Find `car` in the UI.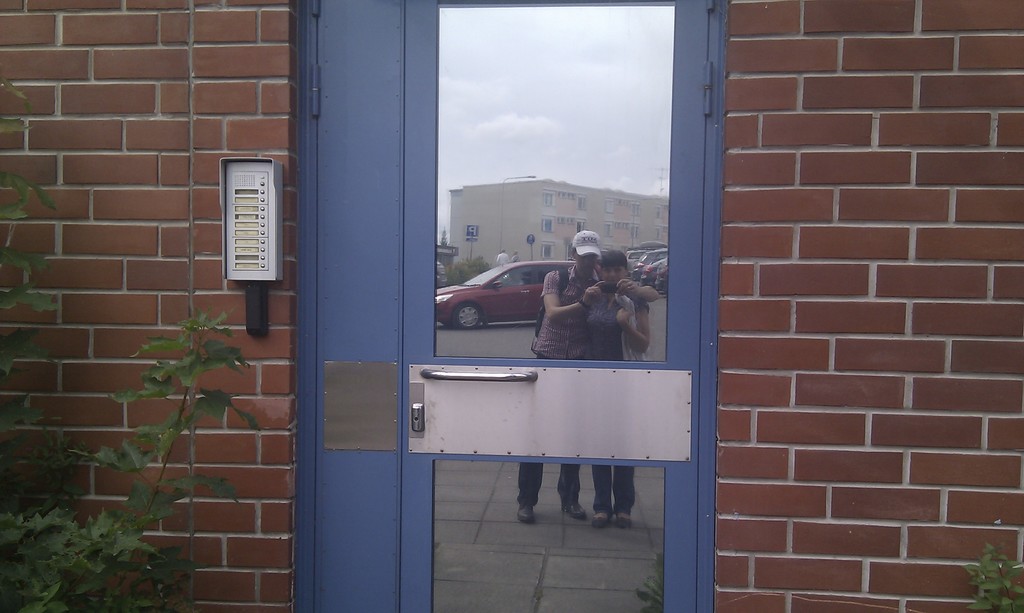
UI element at {"x1": 435, "y1": 260, "x2": 575, "y2": 331}.
